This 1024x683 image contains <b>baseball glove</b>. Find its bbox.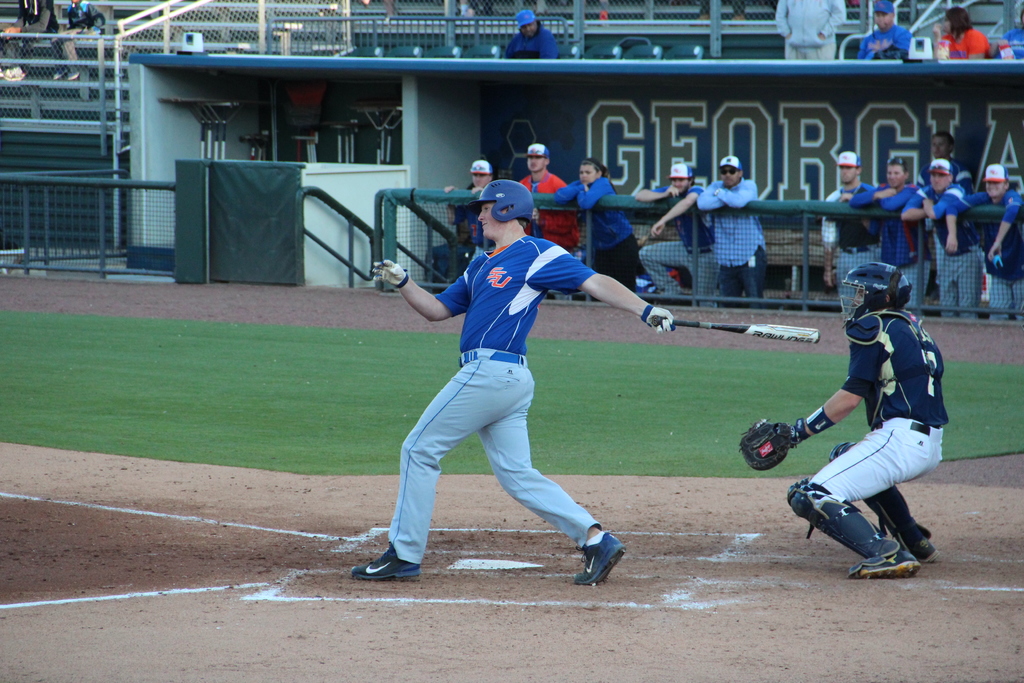
[x1=735, y1=417, x2=814, y2=467].
